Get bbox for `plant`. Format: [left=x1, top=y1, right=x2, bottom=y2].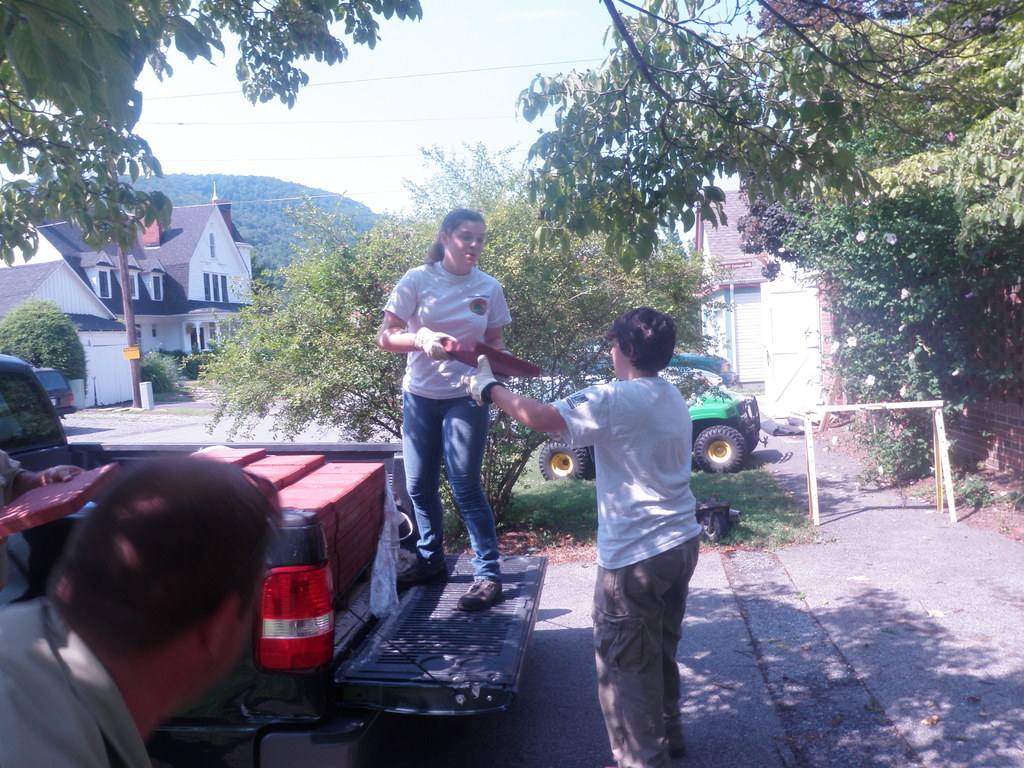
[left=885, top=401, right=951, bottom=500].
